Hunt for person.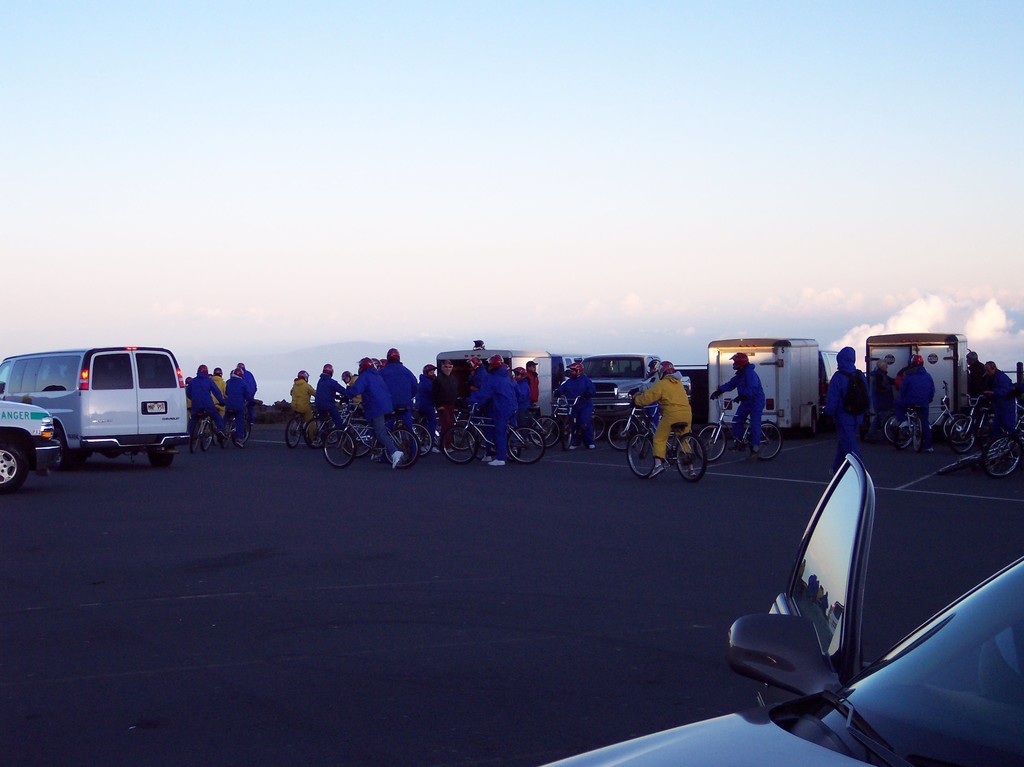
Hunted down at [x1=813, y1=345, x2=869, y2=453].
